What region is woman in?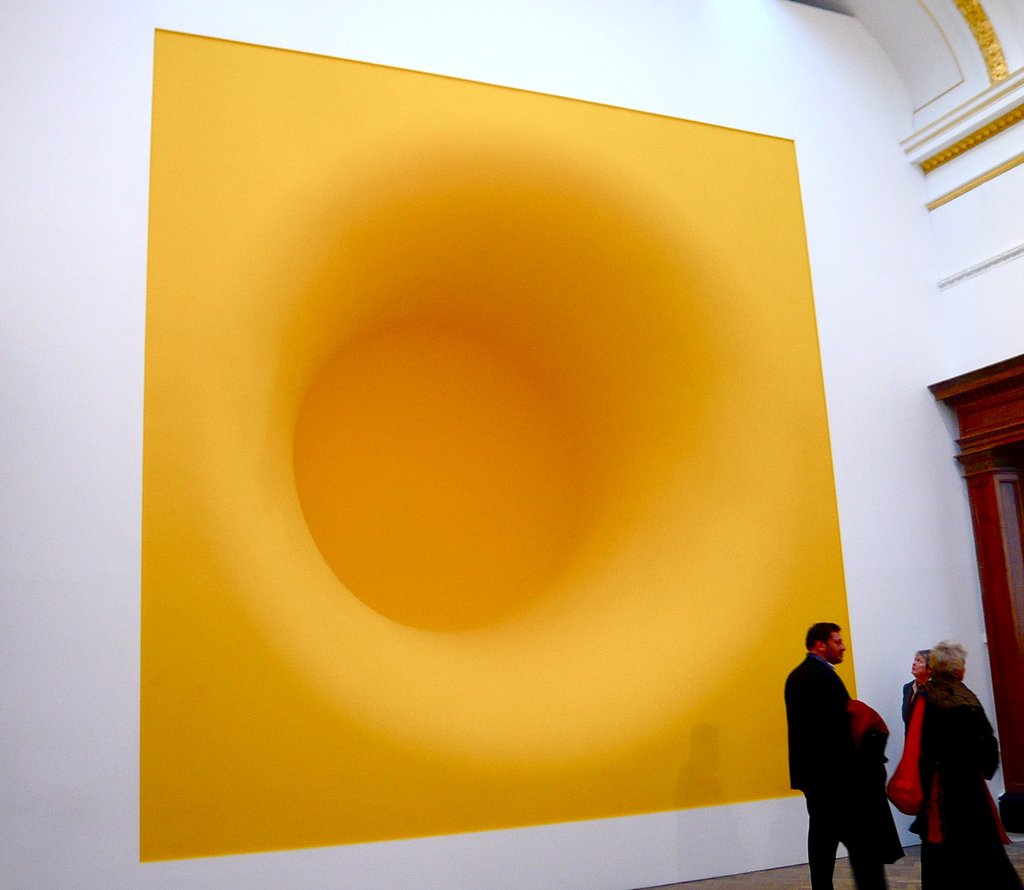
(left=898, top=647, right=931, bottom=721).
